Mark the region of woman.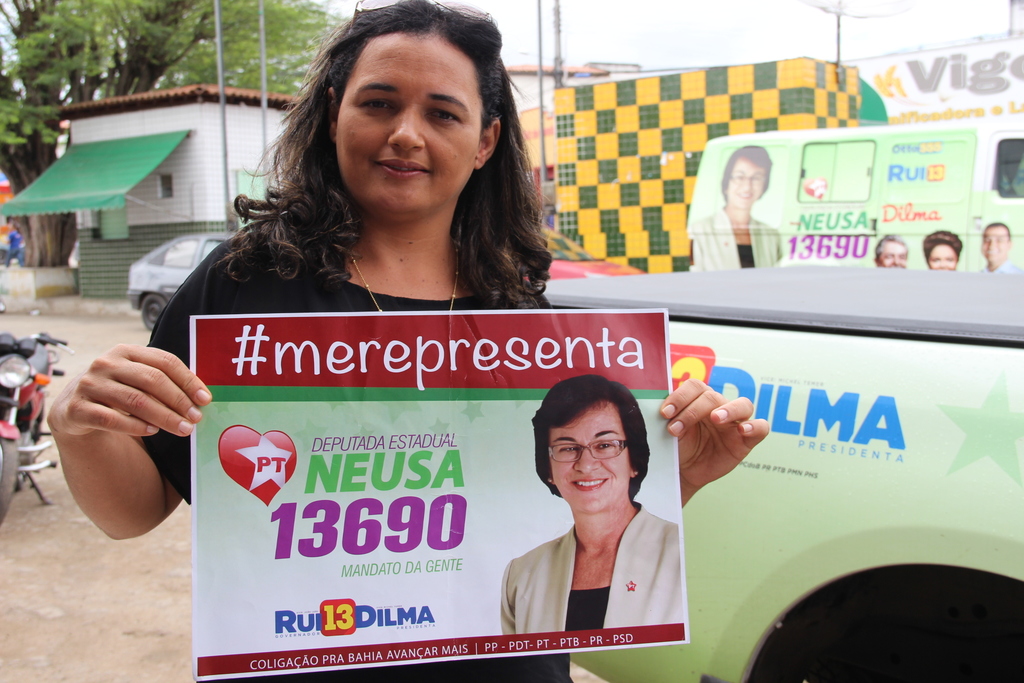
Region: bbox=(687, 144, 787, 272).
